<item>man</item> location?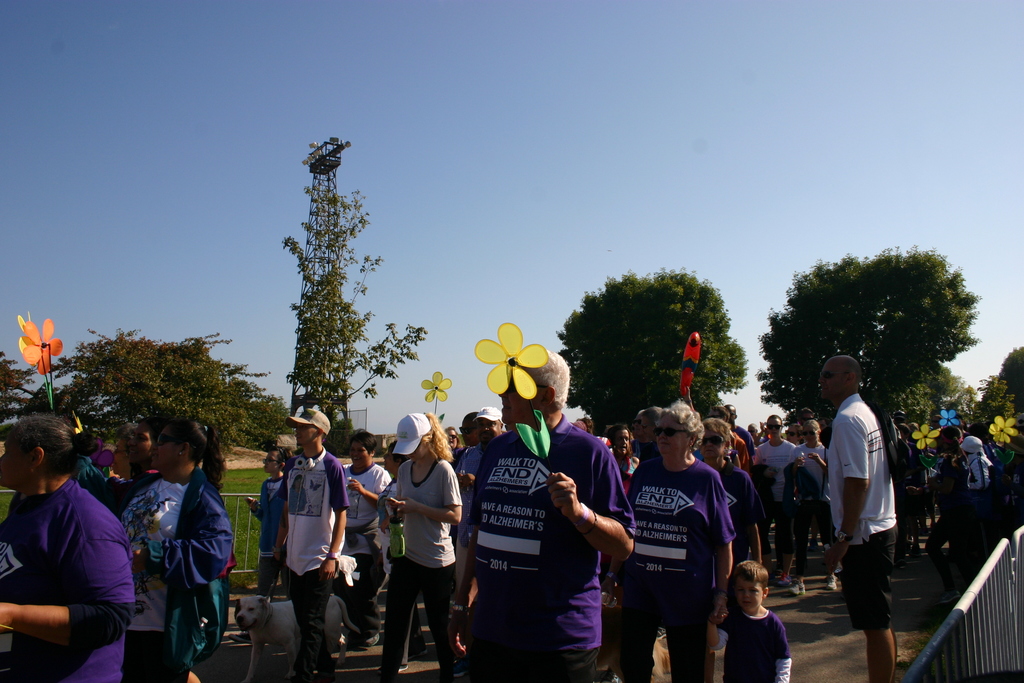
x1=754 y1=418 x2=801 y2=588
